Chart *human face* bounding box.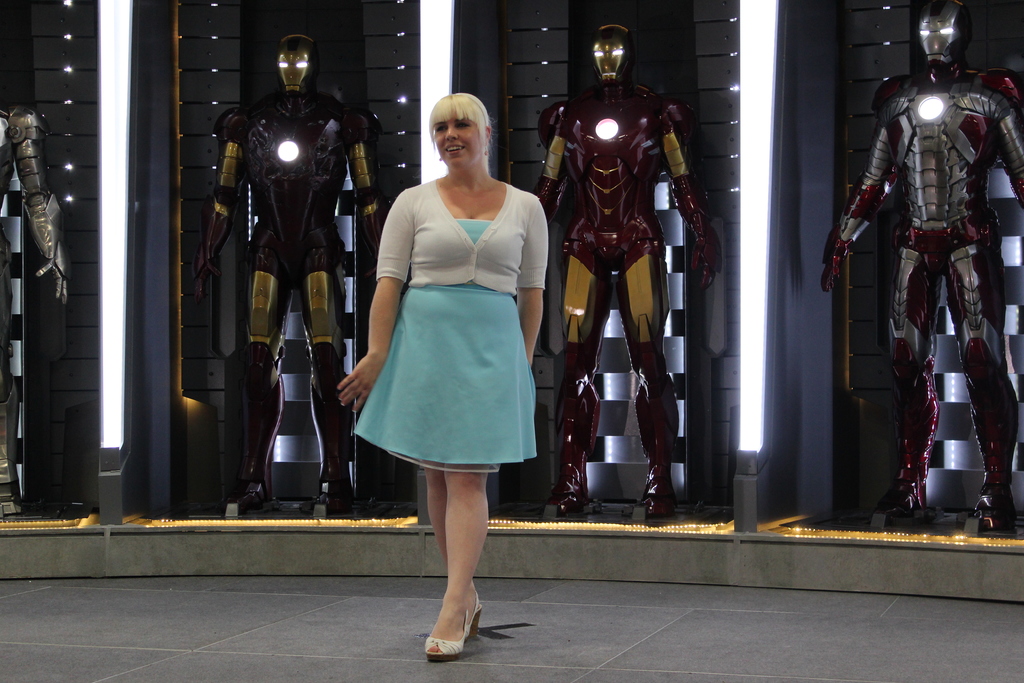
Charted: select_region(434, 108, 489, 172).
